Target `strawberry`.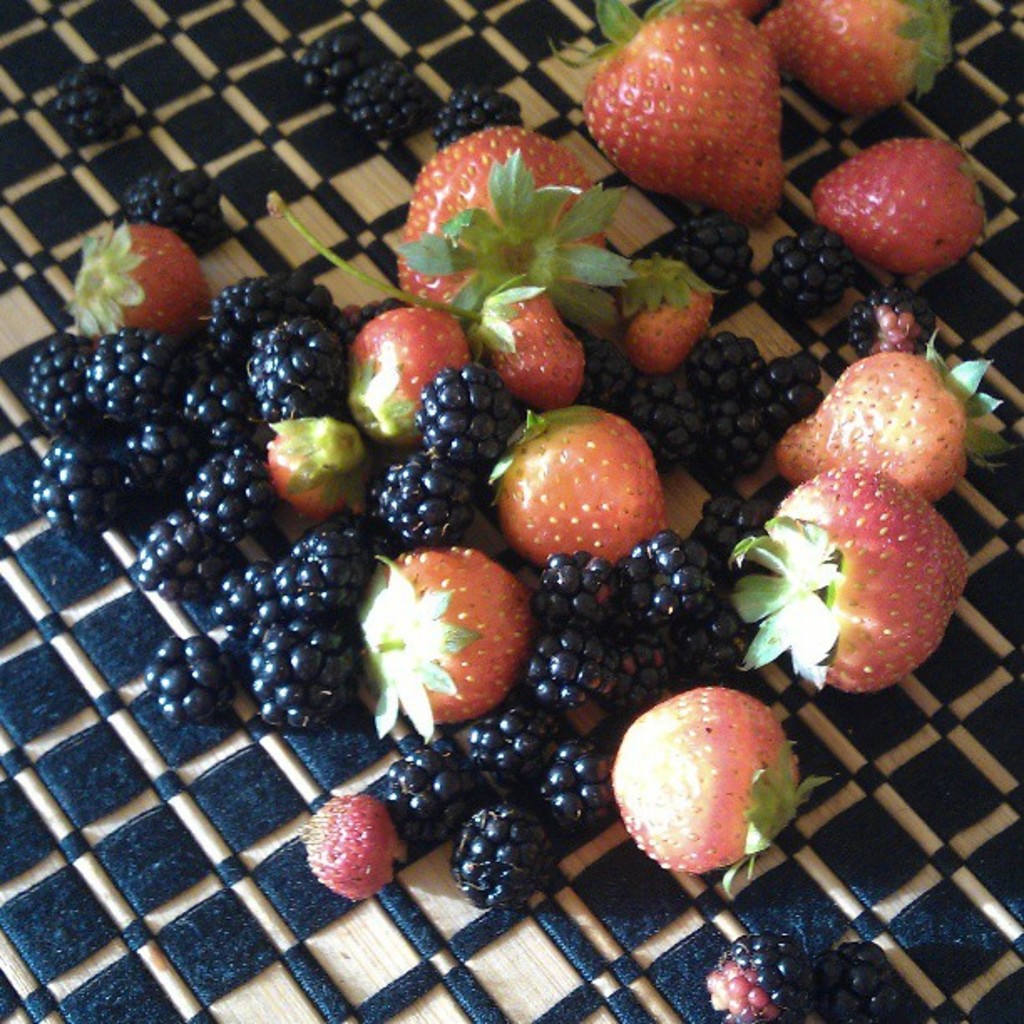
Target region: (355,305,470,450).
